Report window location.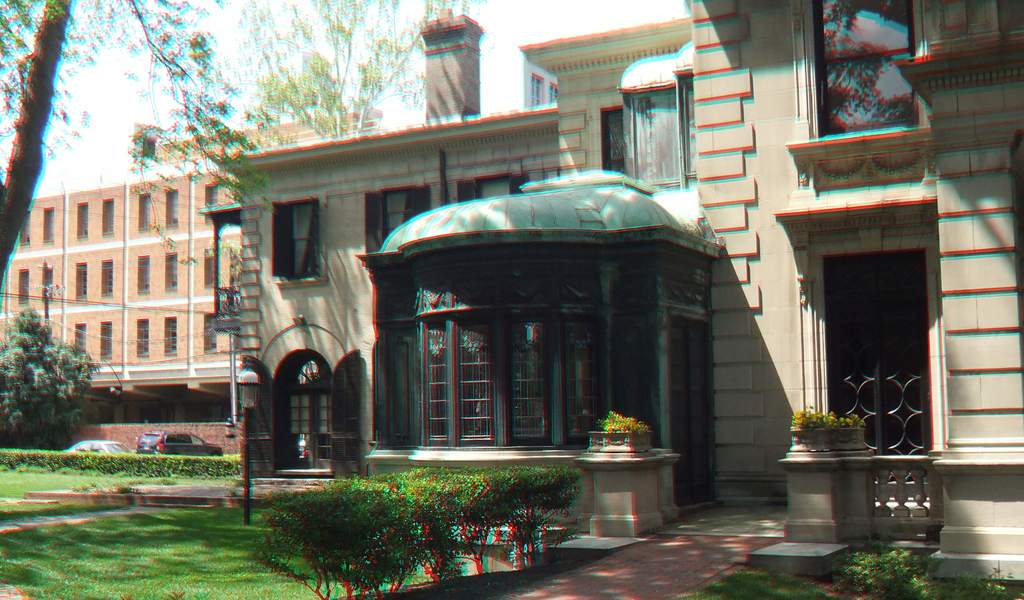
Report: box=[40, 208, 56, 245].
